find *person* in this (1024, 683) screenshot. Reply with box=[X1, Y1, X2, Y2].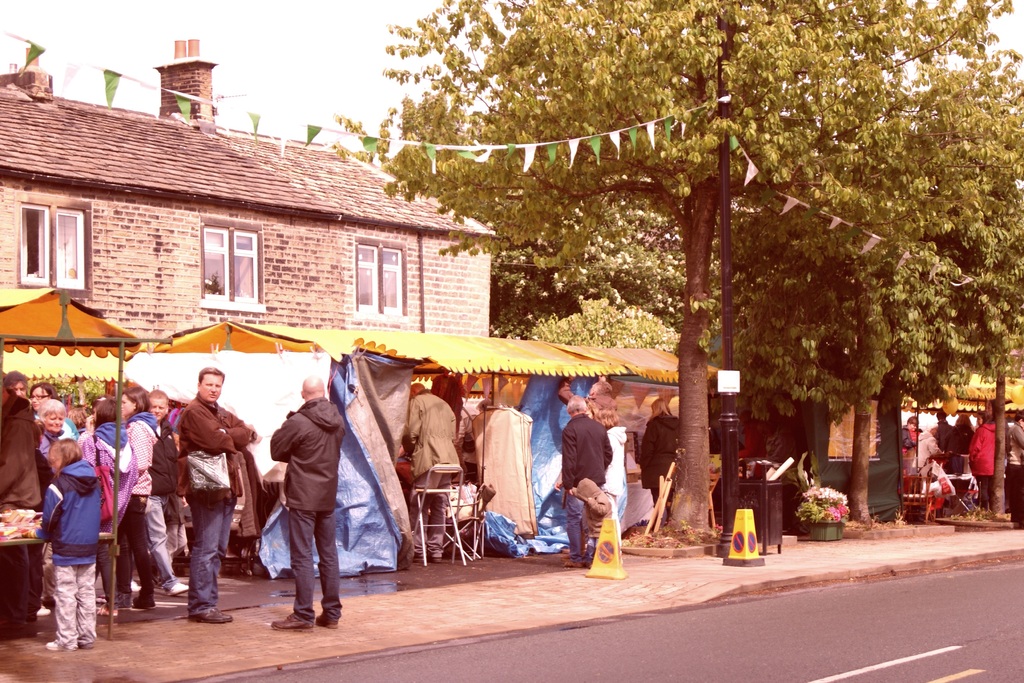
box=[572, 479, 614, 552].
